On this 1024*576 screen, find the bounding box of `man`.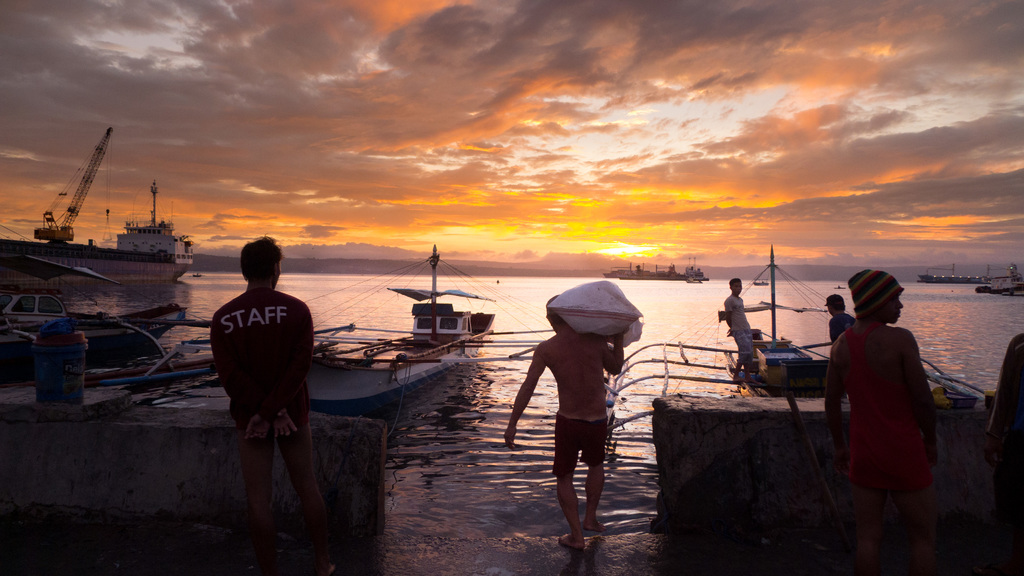
Bounding box: (724,277,755,386).
